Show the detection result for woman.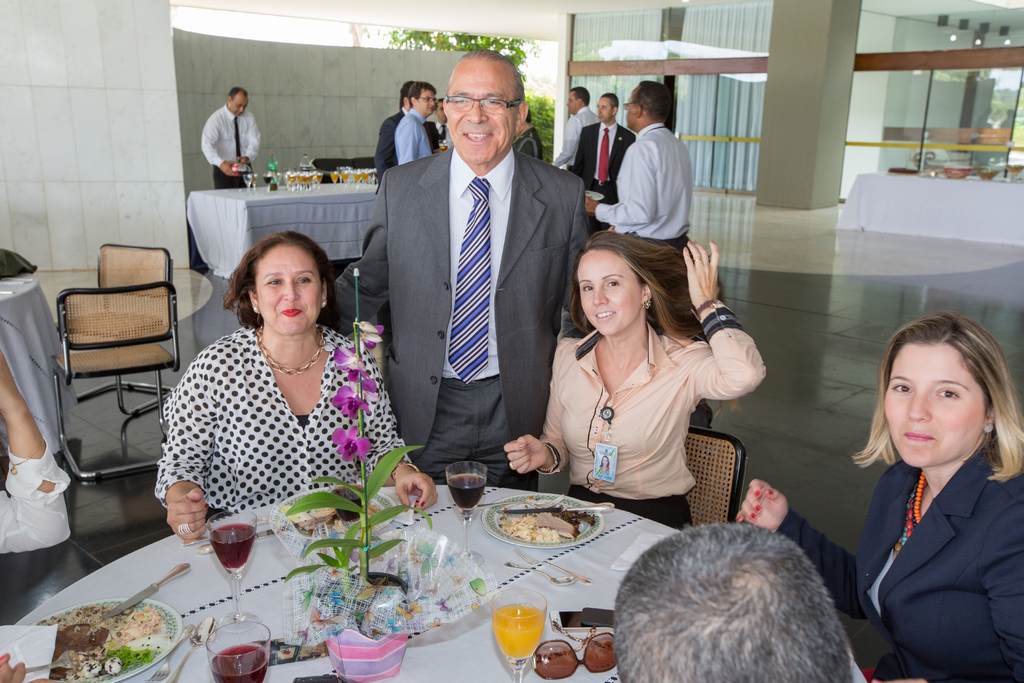
<bbox>0, 345, 73, 682</bbox>.
